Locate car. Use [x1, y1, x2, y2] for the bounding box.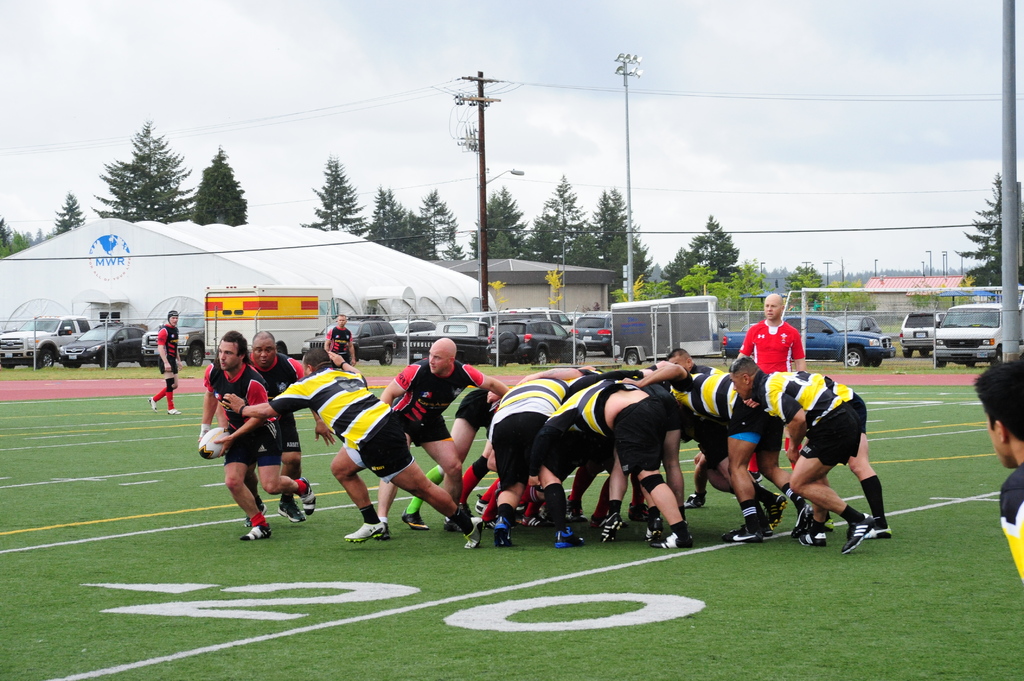
[930, 307, 998, 367].
